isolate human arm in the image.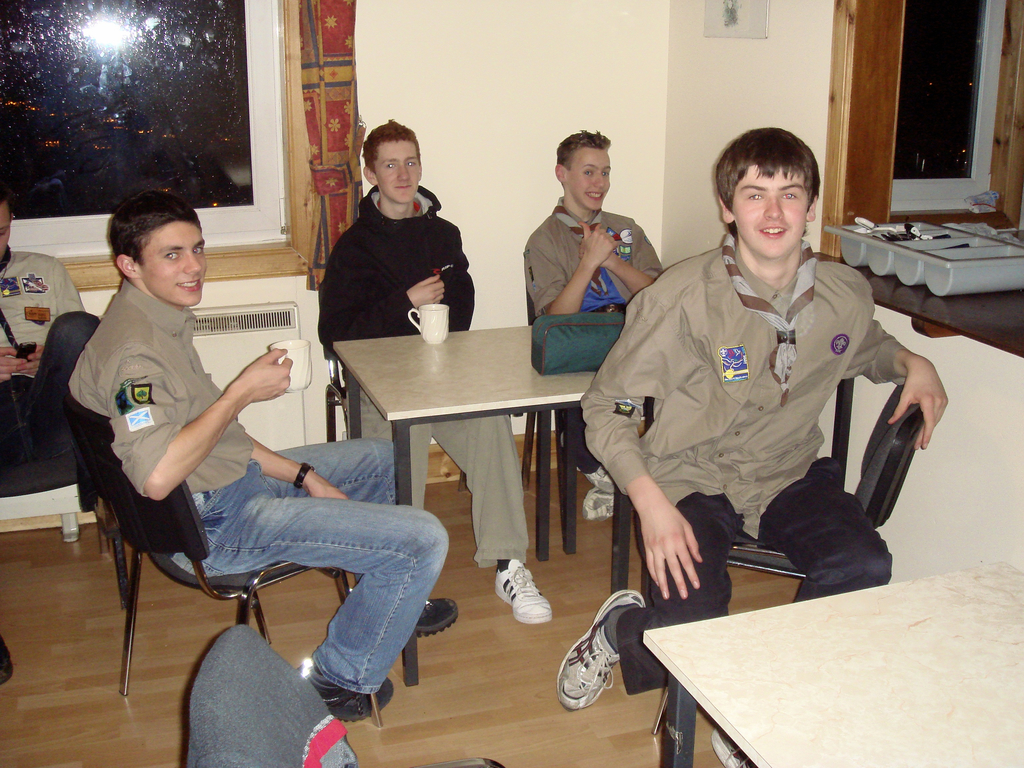
Isolated region: [left=429, top=225, right=477, bottom=336].
